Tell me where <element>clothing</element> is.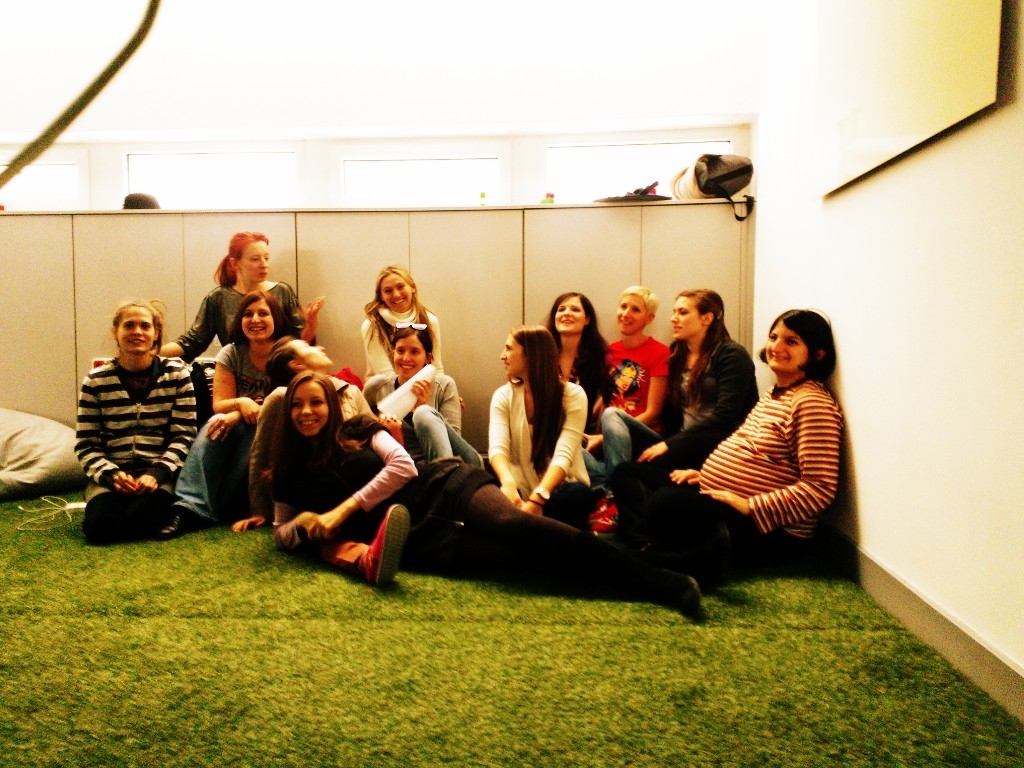
<element>clothing</element> is at Rect(358, 375, 486, 465).
